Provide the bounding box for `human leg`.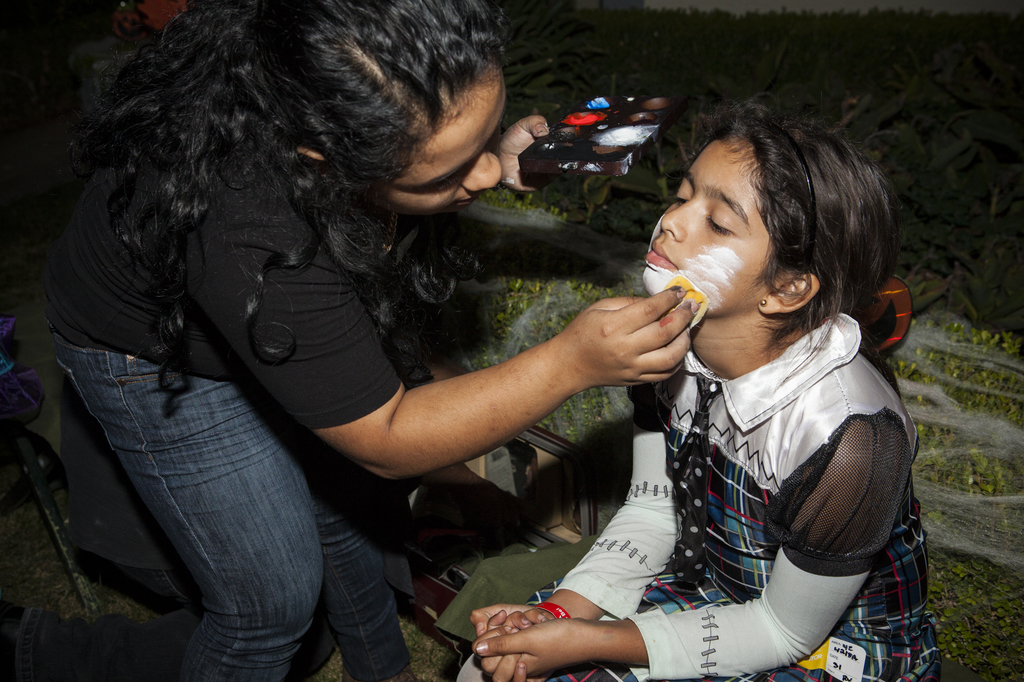
<bbox>44, 235, 311, 681</bbox>.
